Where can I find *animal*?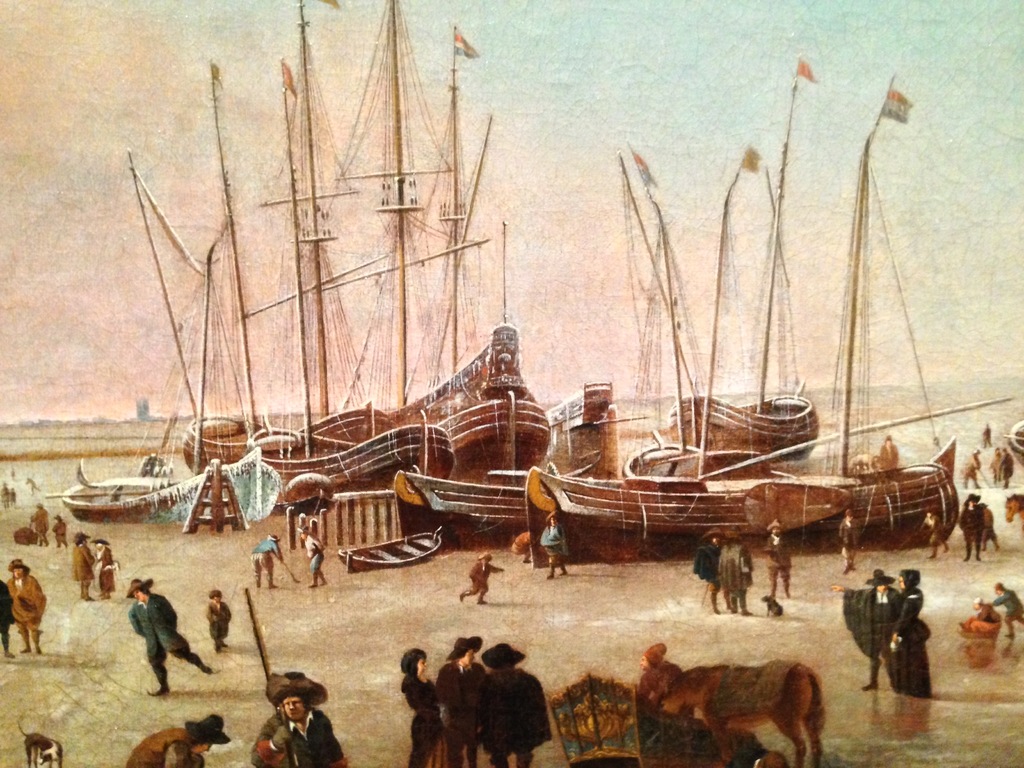
You can find it at (950,497,995,565).
